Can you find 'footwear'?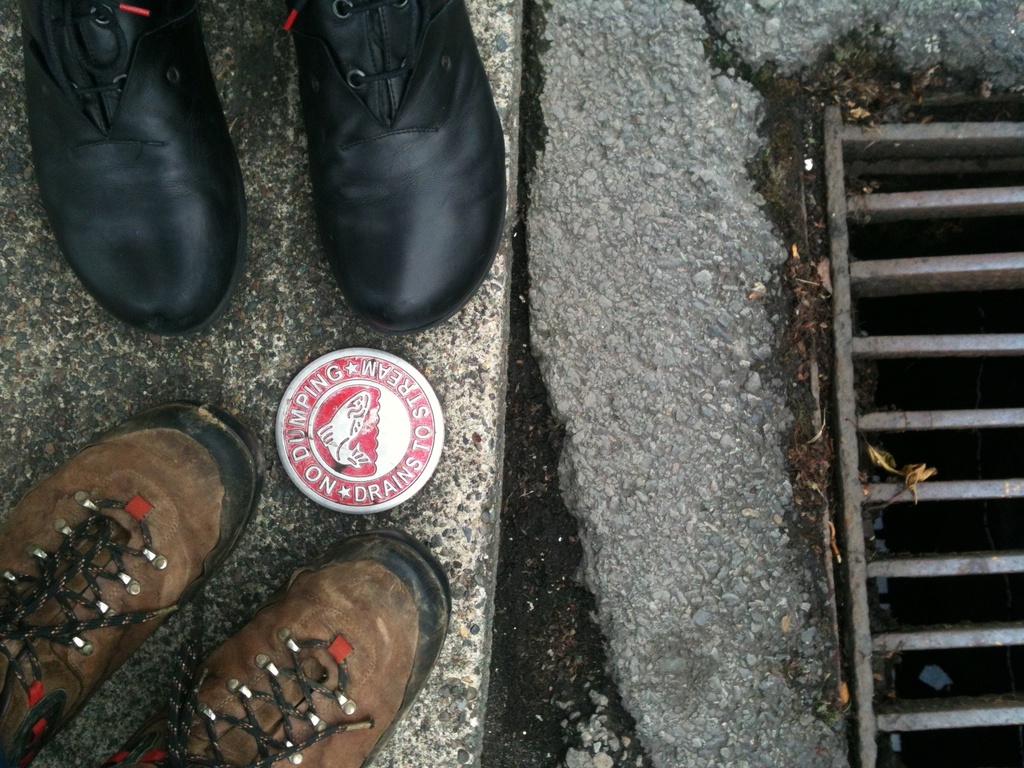
Yes, bounding box: <box>109,534,454,767</box>.
